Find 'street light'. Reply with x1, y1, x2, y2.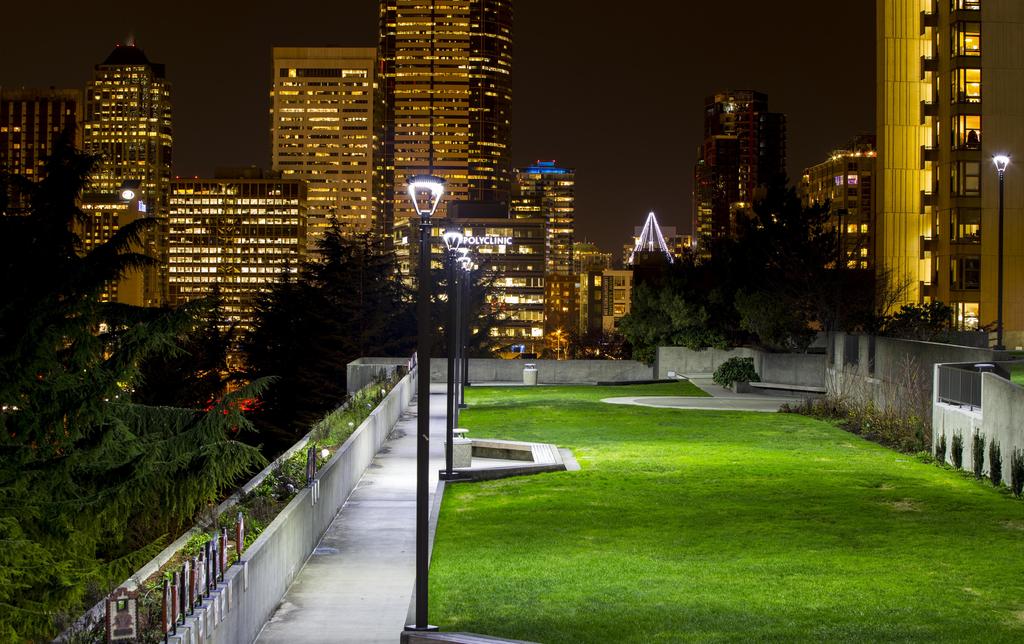
401, 167, 442, 629.
